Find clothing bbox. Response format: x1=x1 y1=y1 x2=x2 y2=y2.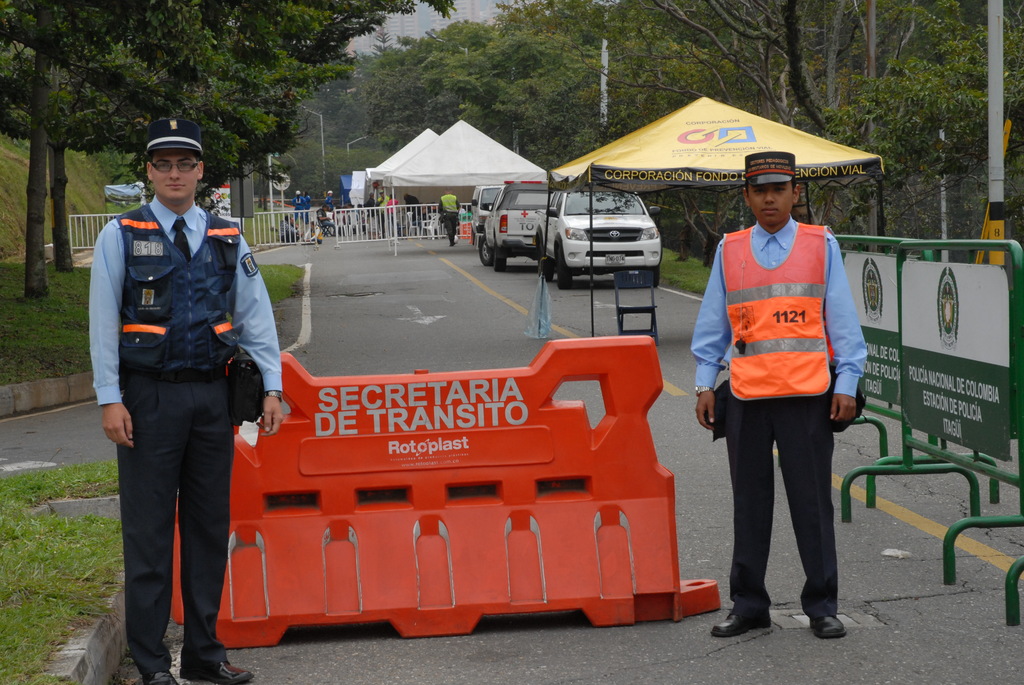
x1=374 y1=193 x2=387 y2=225.
